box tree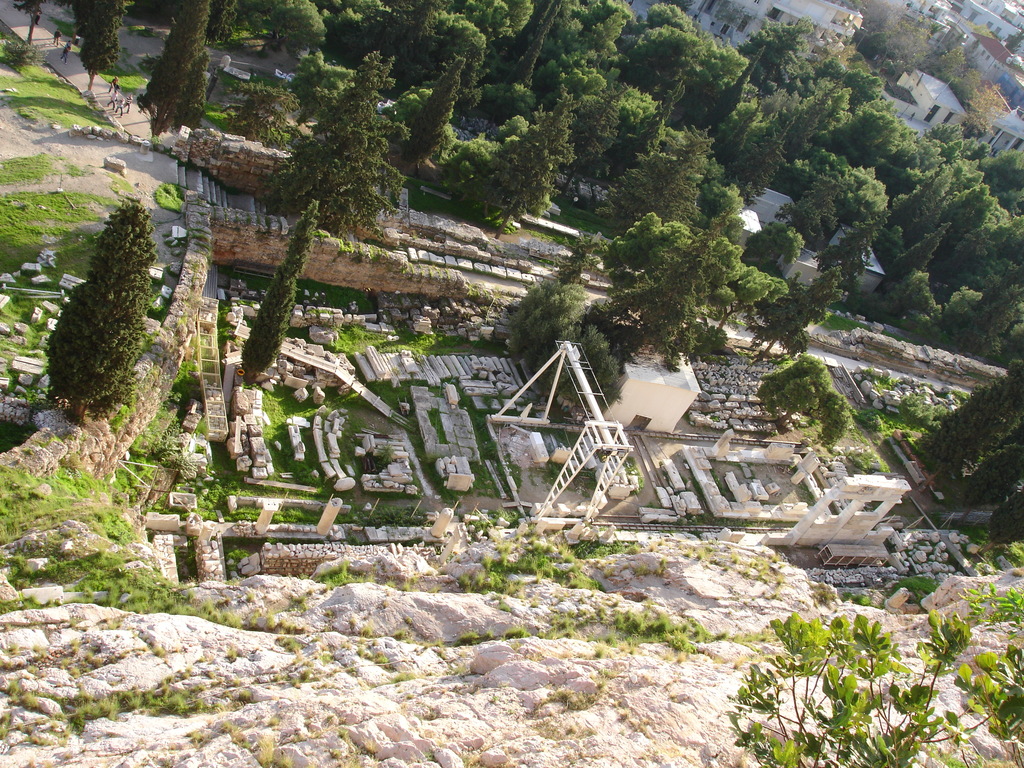
806/162/895/243
